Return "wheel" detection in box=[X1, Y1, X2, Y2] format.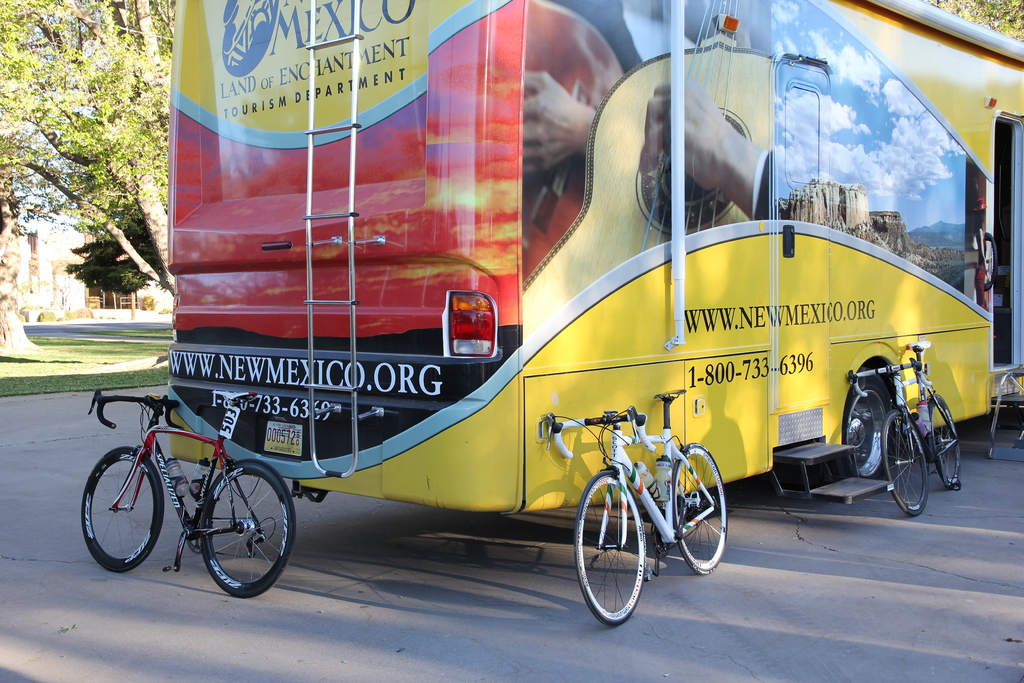
box=[881, 412, 927, 516].
